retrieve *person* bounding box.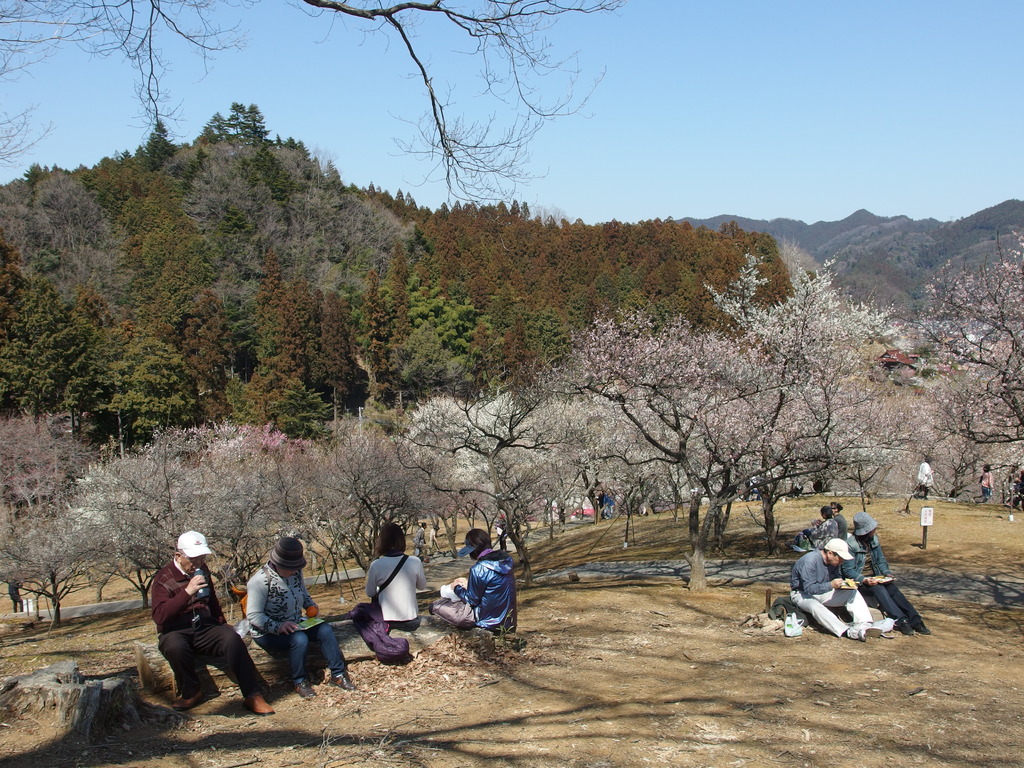
Bounding box: x1=496 y1=512 x2=508 y2=554.
